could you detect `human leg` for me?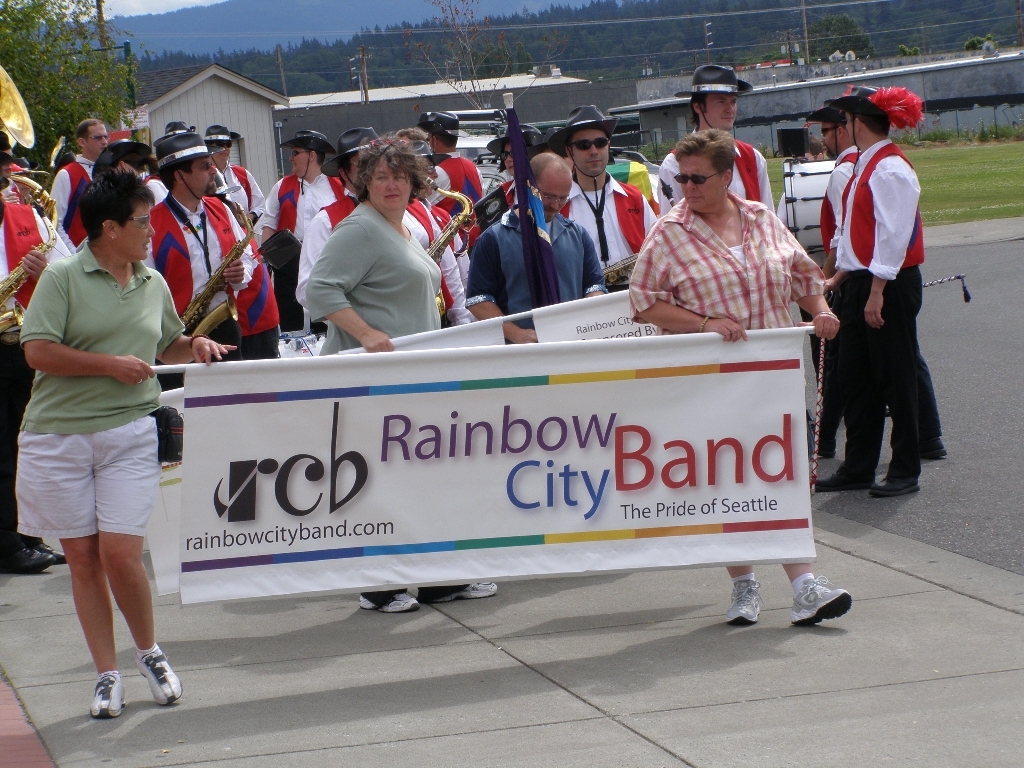
Detection result: <bbox>736, 564, 764, 629</bbox>.
